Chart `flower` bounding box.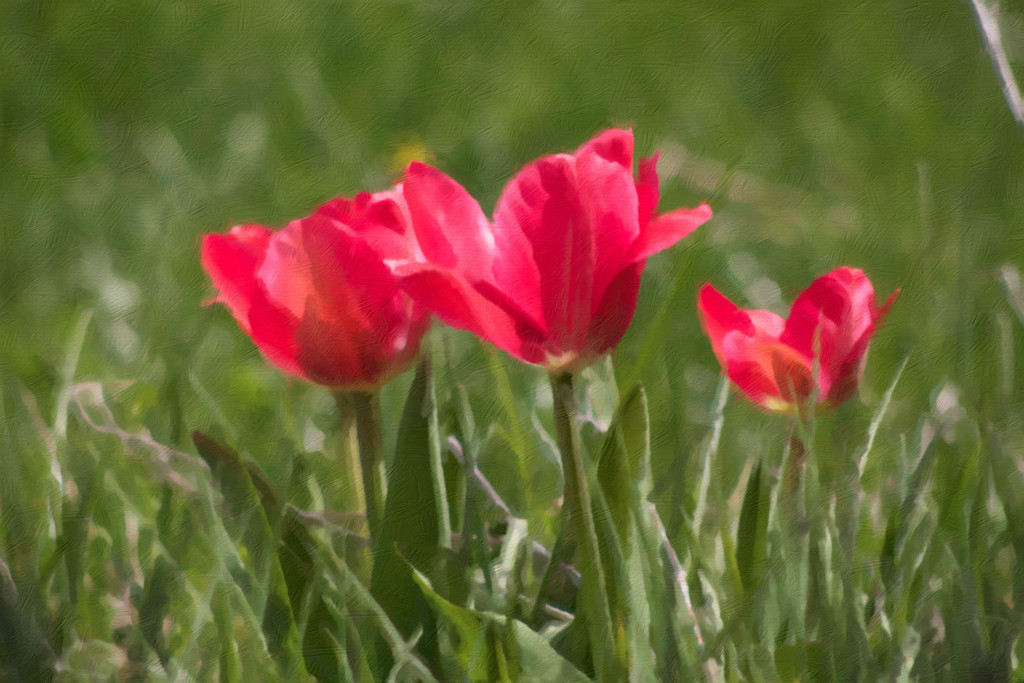
Charted: (x1=196, y1=193, x2=435, y2=393).
